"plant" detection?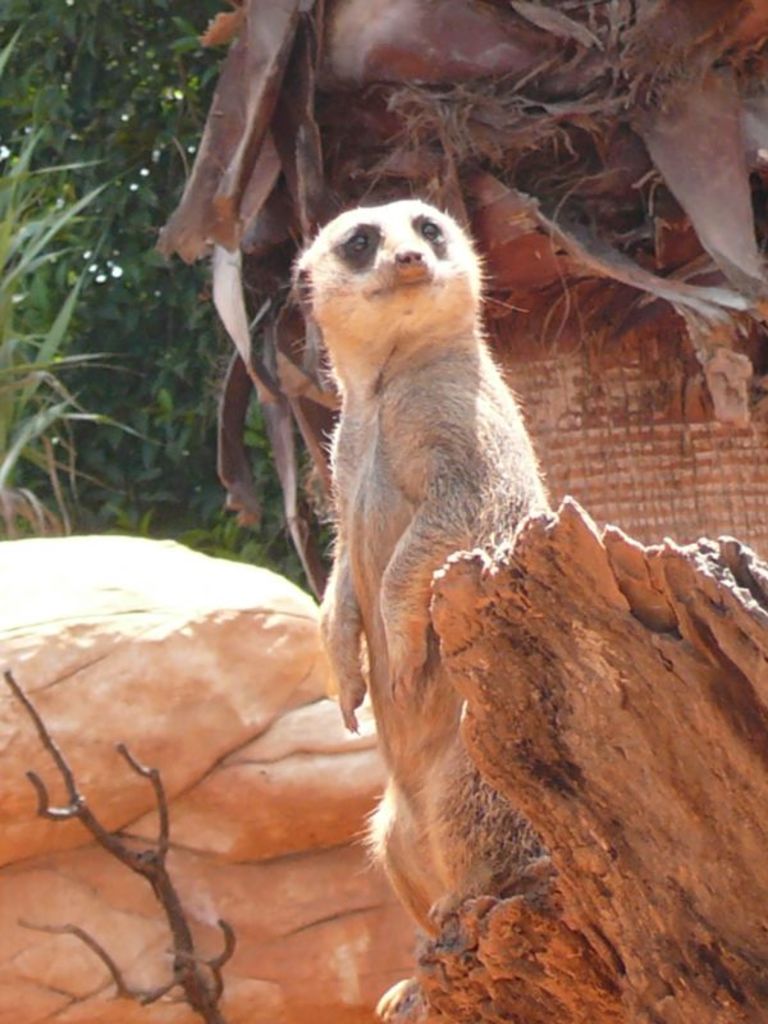
[0, 0, 211, 553]
